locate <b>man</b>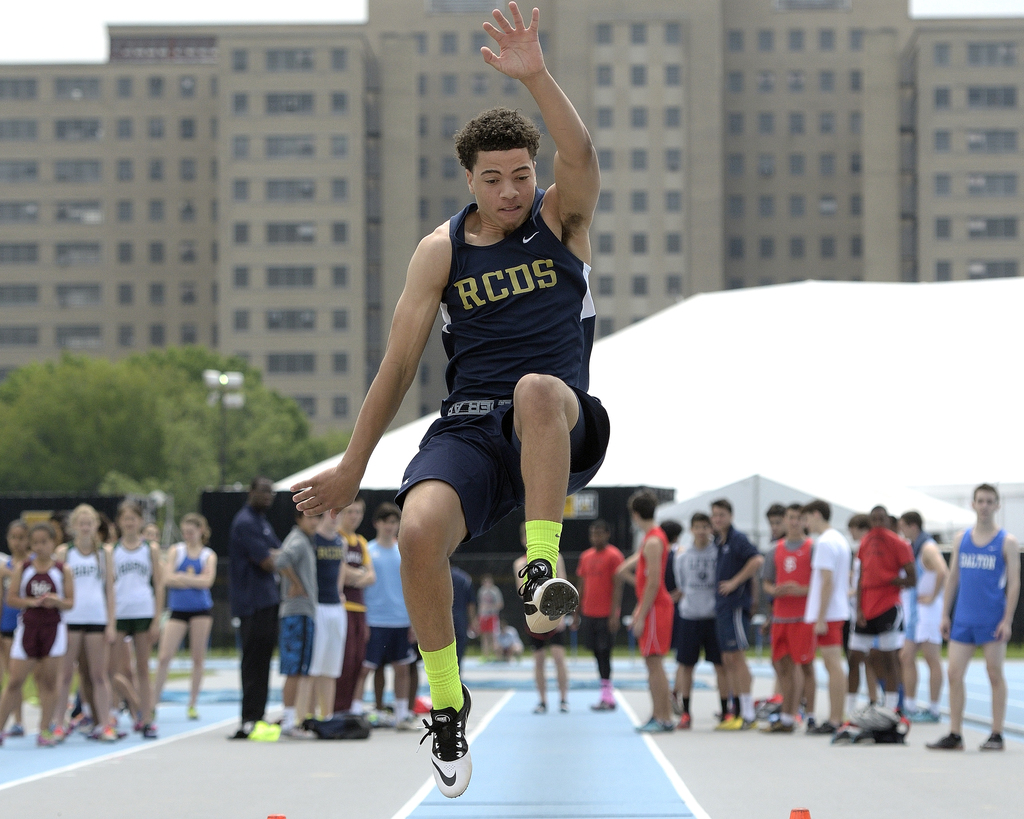
BBox(316, 508, 343, 740)
